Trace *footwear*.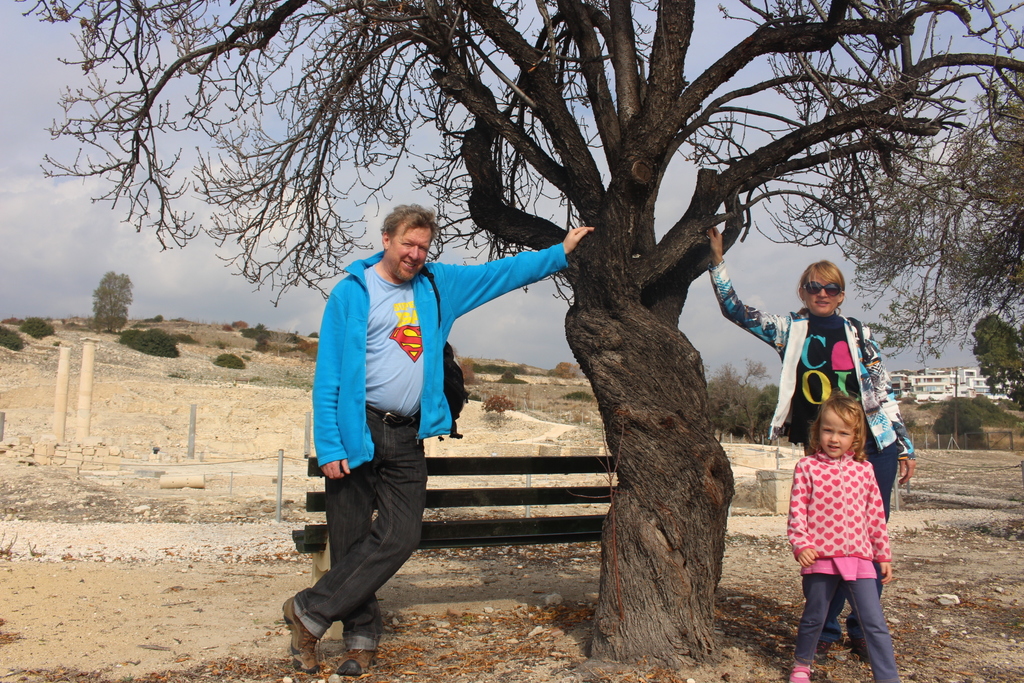
Traced to bbox=(280, 600, 321, 675).
